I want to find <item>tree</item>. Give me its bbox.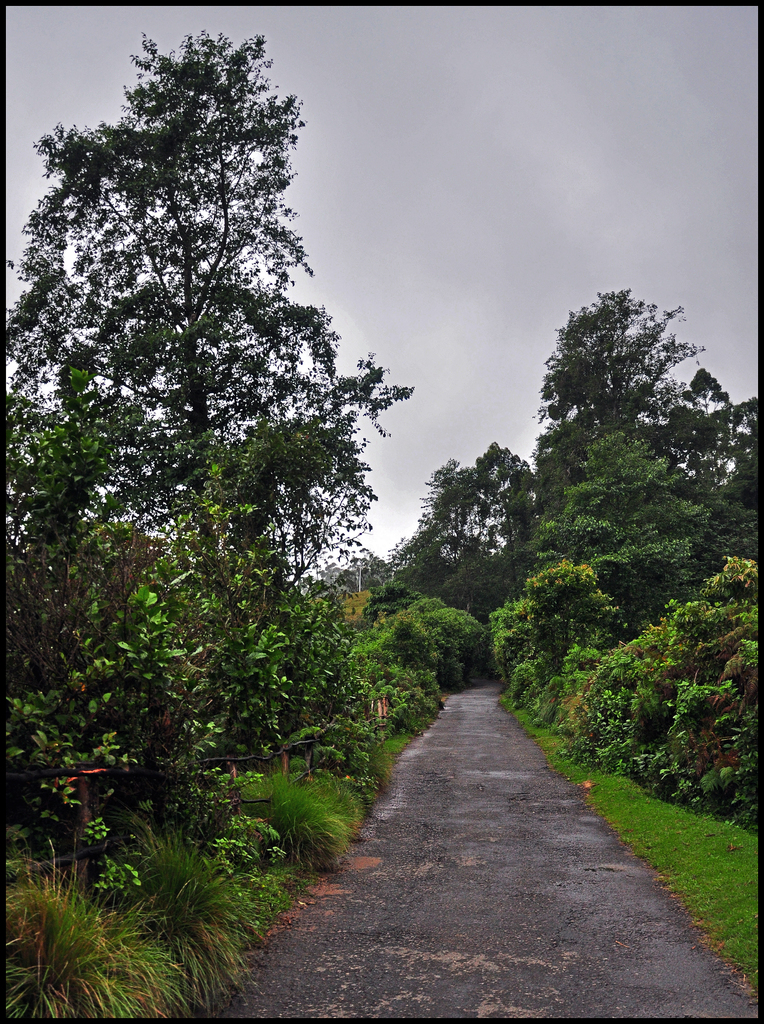
(29, 28, 414, 918).
